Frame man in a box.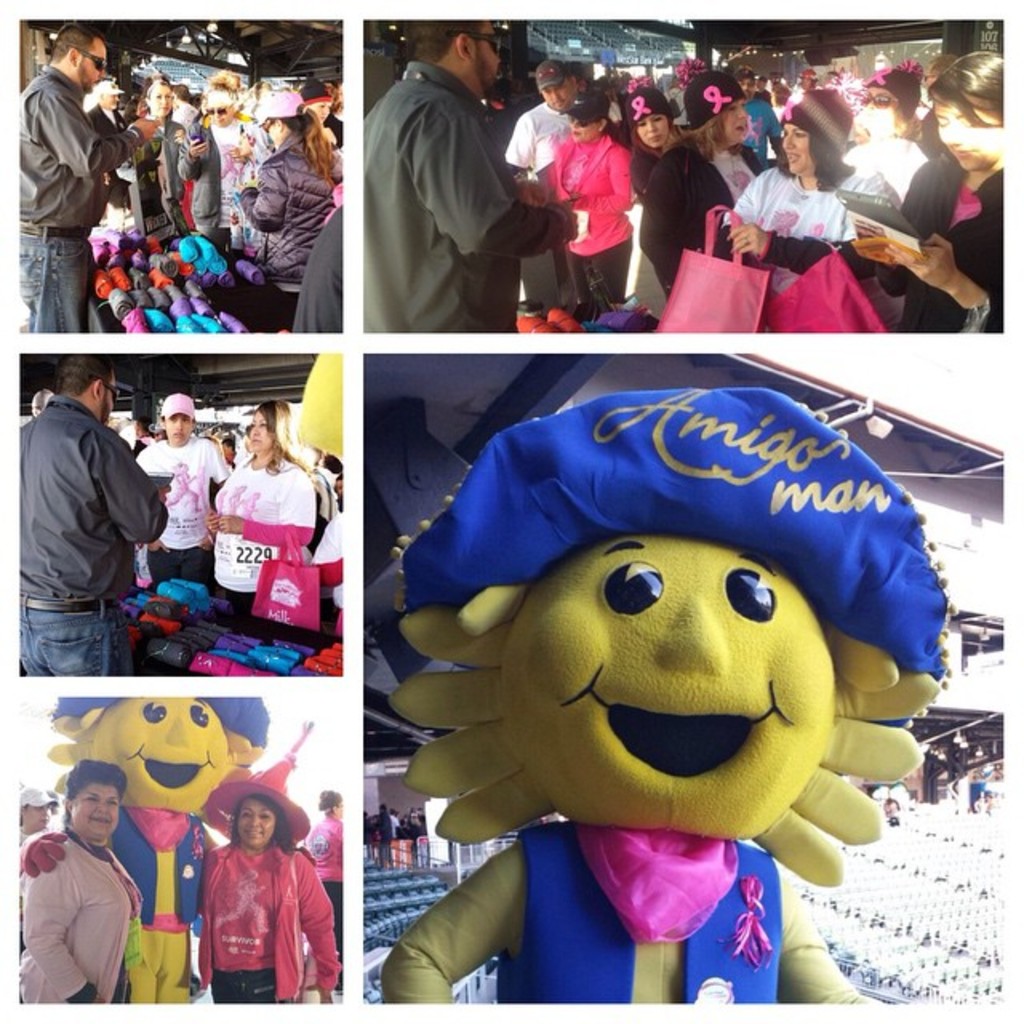
x1=731 y1=69 x2=784 y2=166.
